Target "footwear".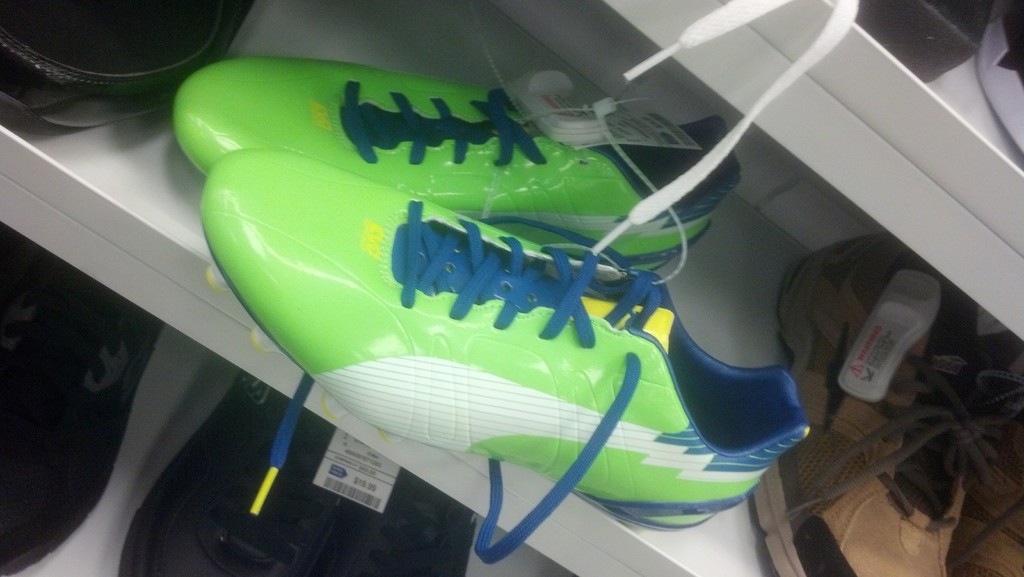
Target region: locate(0, 0, 261, 129).
